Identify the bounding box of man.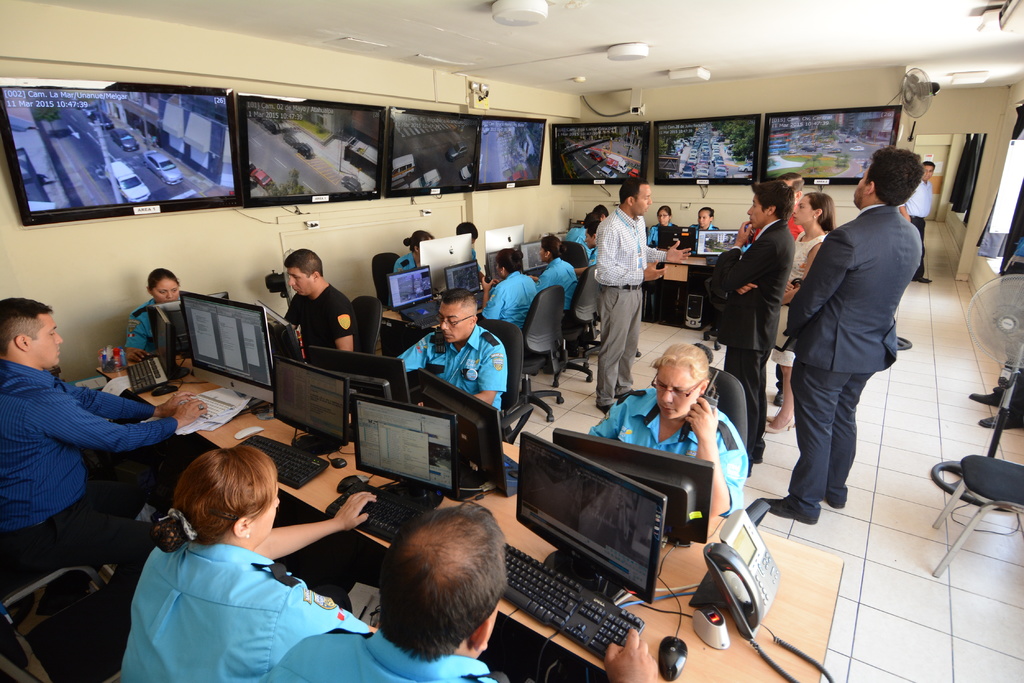
crop(711, 179, 795, 478).
